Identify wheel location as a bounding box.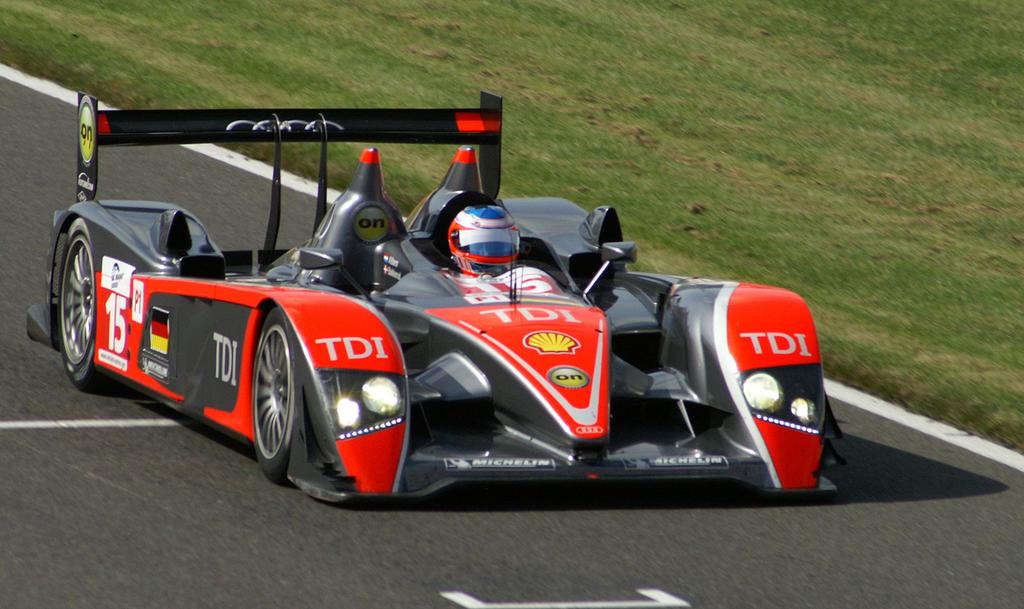
bbox(54, 215, 108, 391).
